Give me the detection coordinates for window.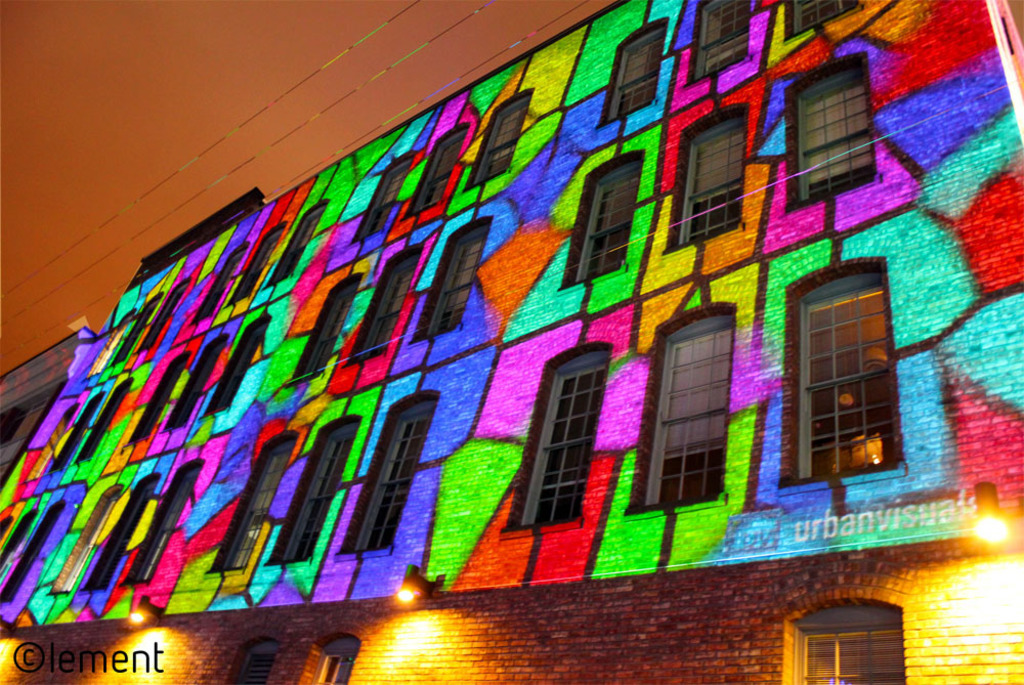
crop(624, 301, 735, 514).
